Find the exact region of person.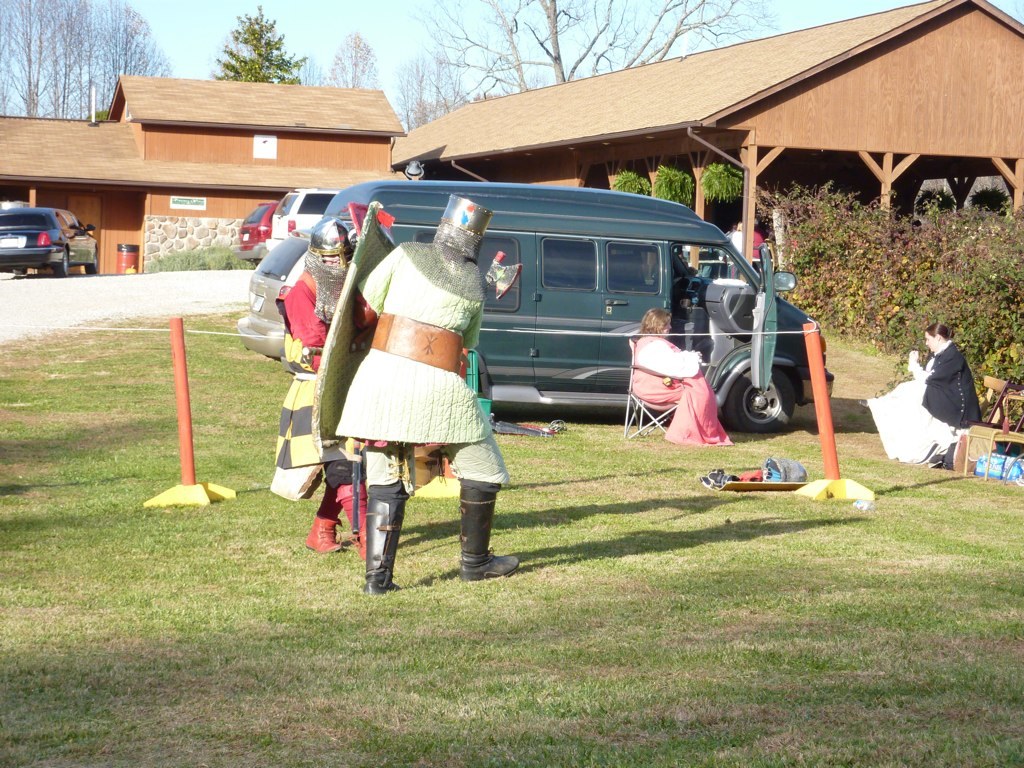
Exact region: bbox=(630, 303, 739, 443).
